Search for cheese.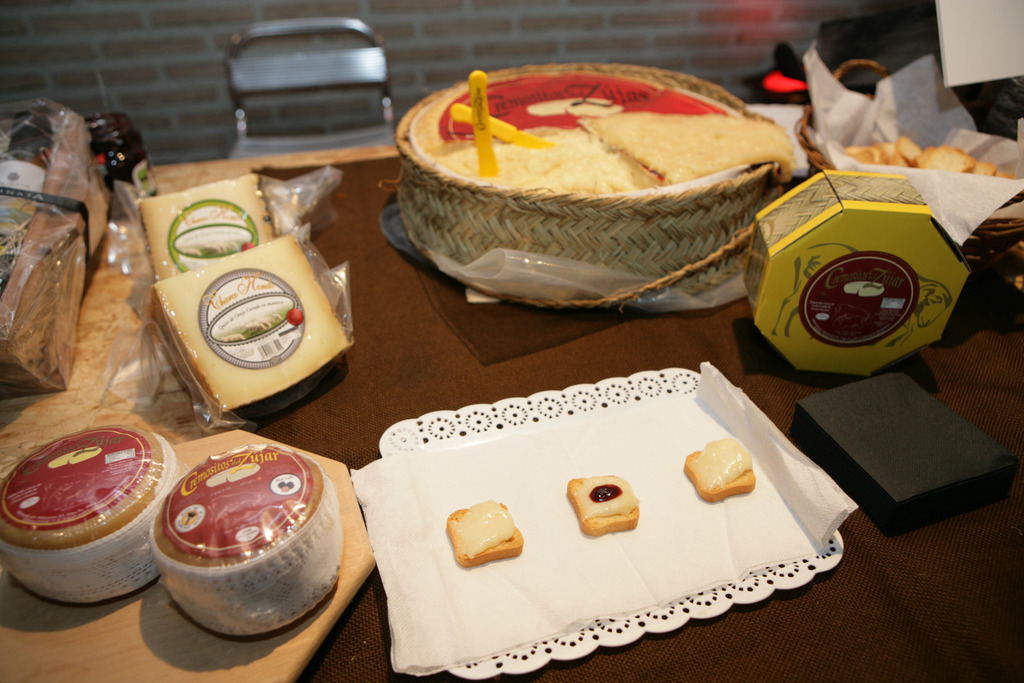
Found at rect(0, 182, 89, 395).
